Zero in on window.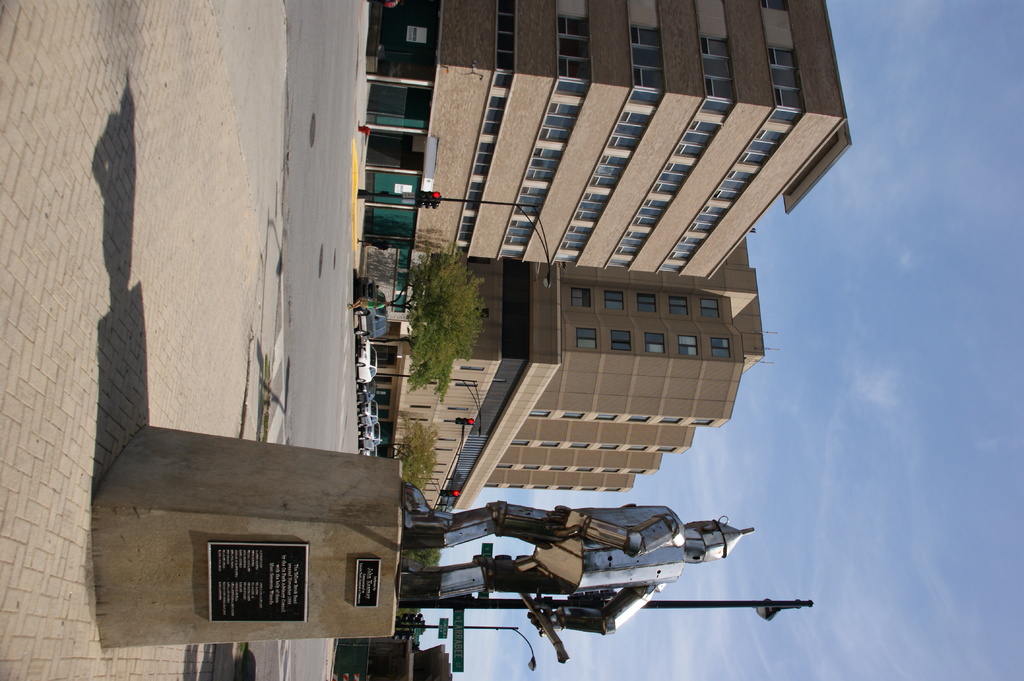
Zeroed in: bbox=[656, 445, 675, 452].
